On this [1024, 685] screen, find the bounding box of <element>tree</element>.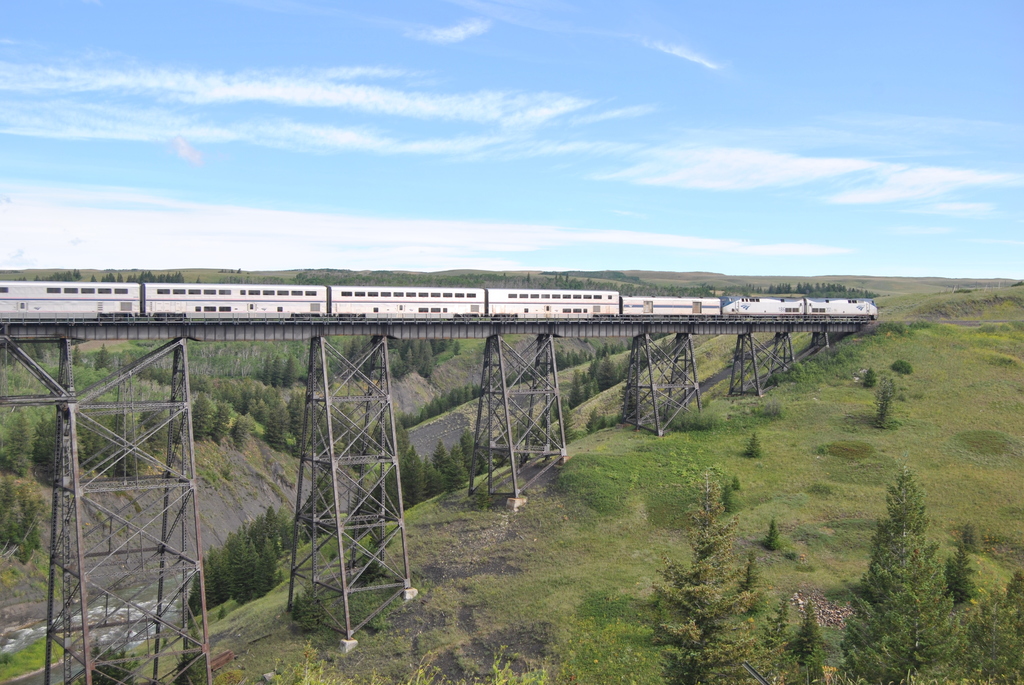
Bounding box: <bbox>859, 365, 879, 399</bbox>.
